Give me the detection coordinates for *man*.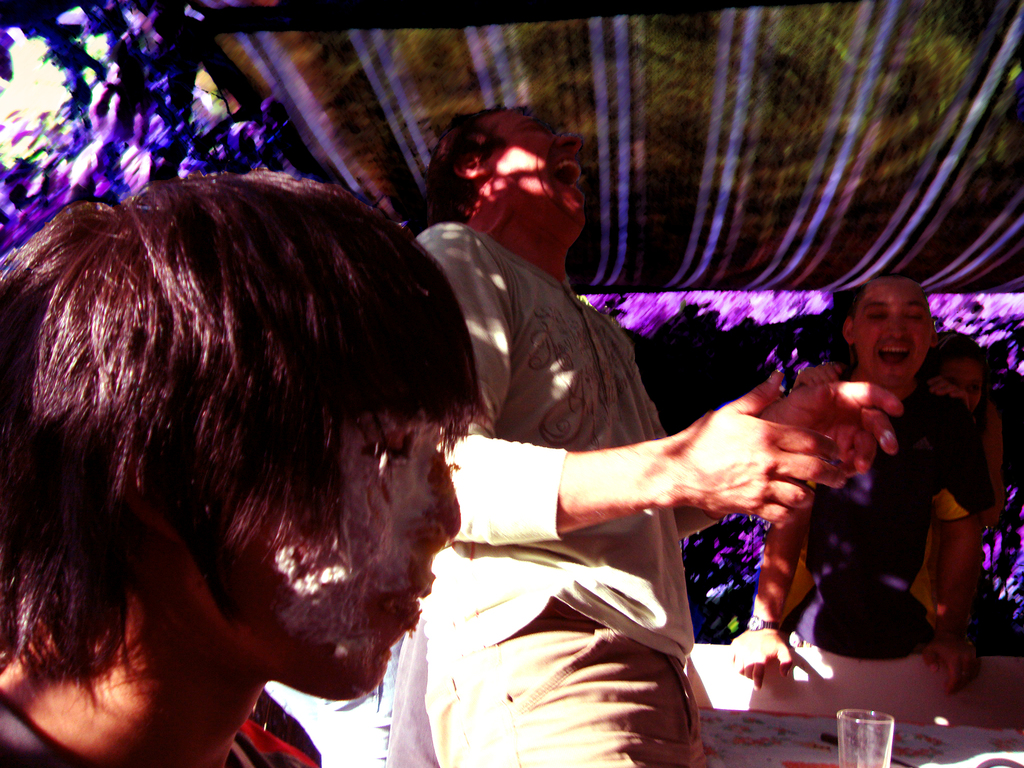
739, 268, 993, 717.
